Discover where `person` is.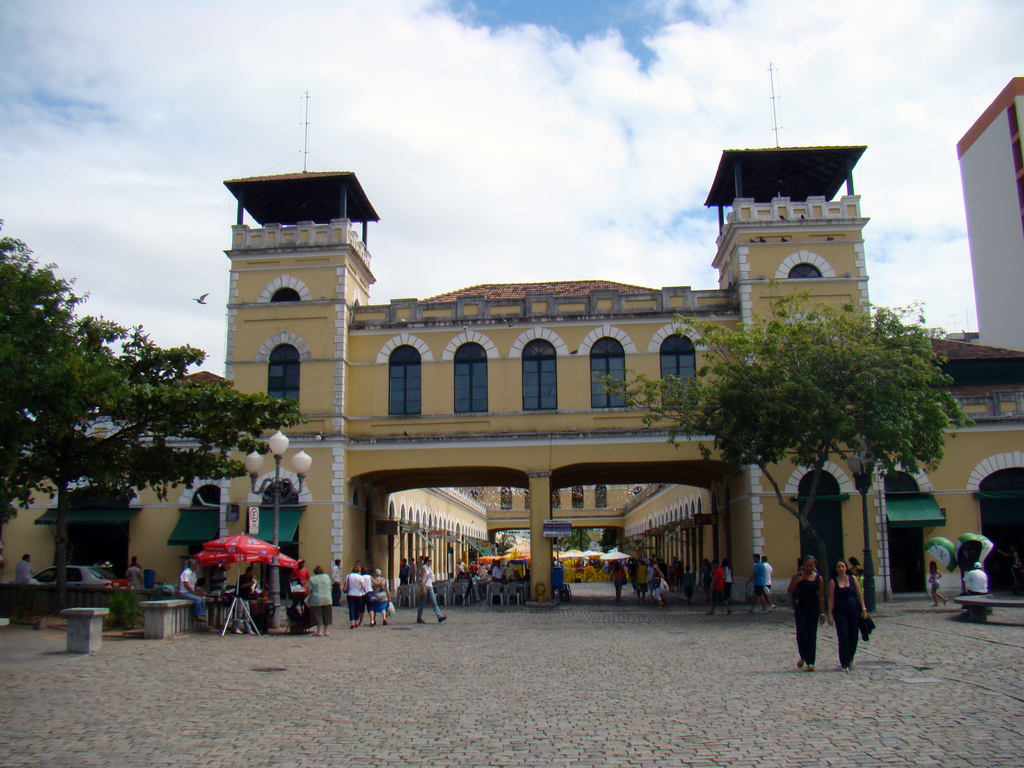
Discovered at [x1=961, y1=554, x2=996, y2=612].
